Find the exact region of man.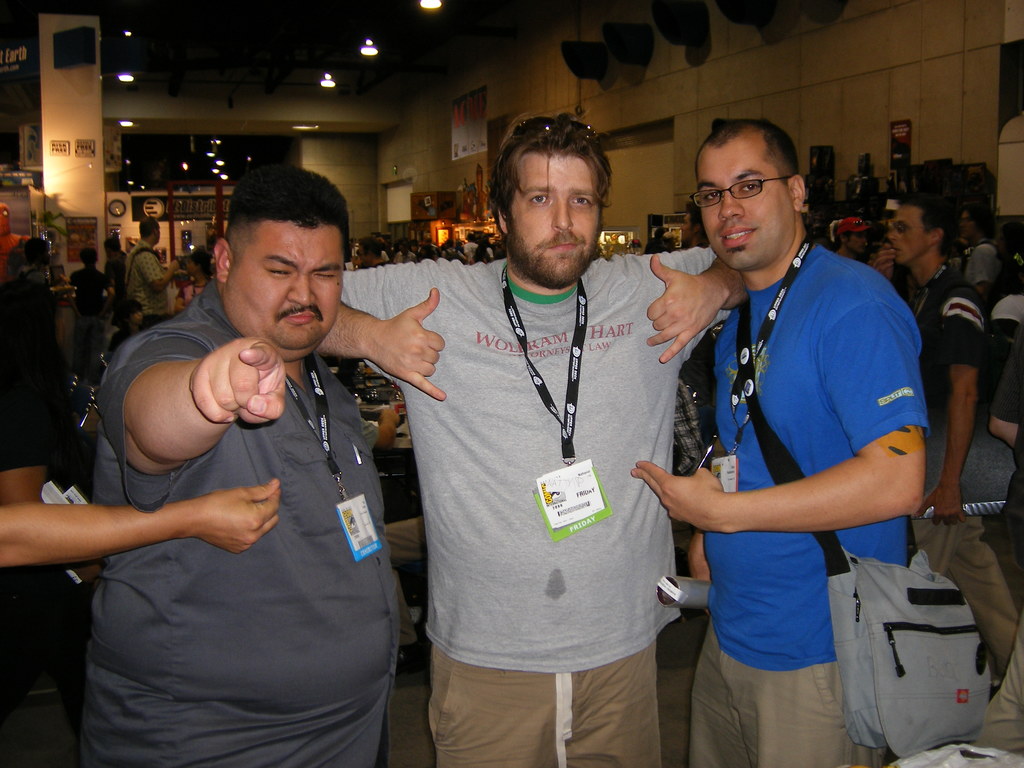
Exact region: 829:214:872:262.
